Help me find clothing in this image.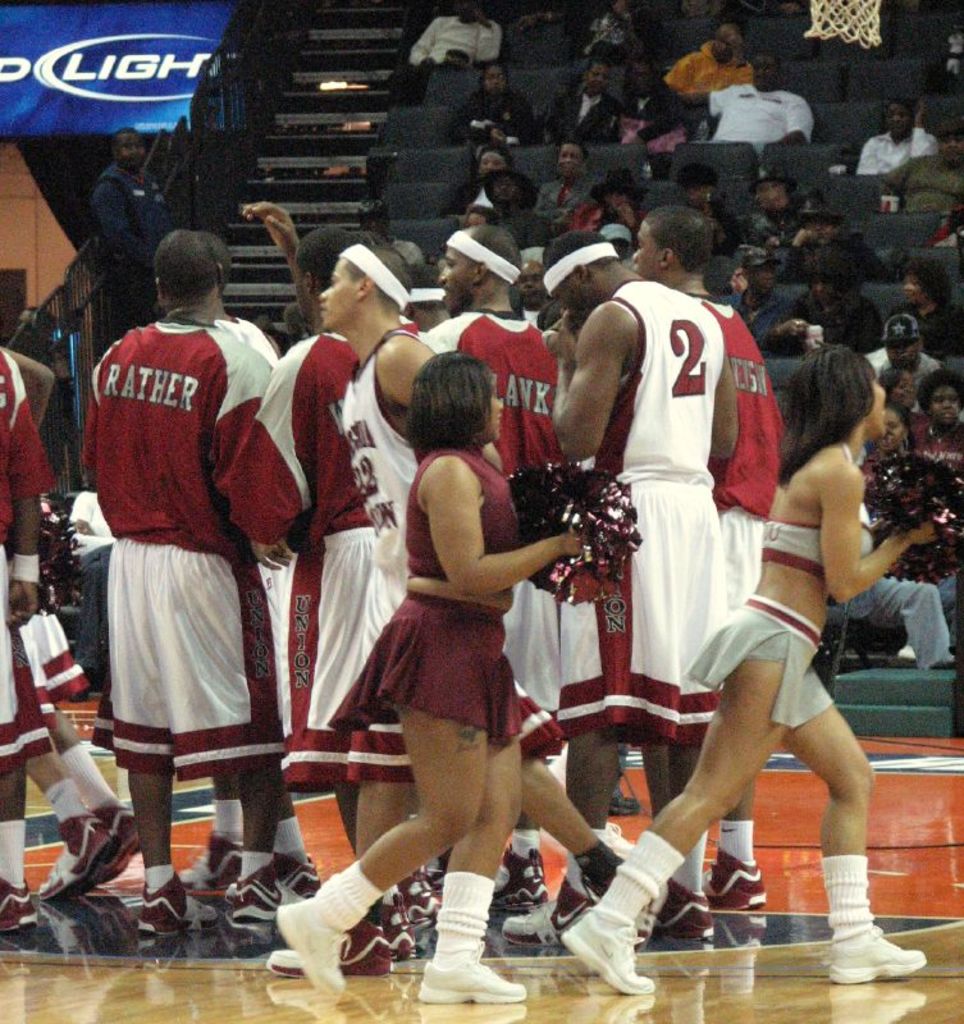
Found it: 214,297,390,782.
